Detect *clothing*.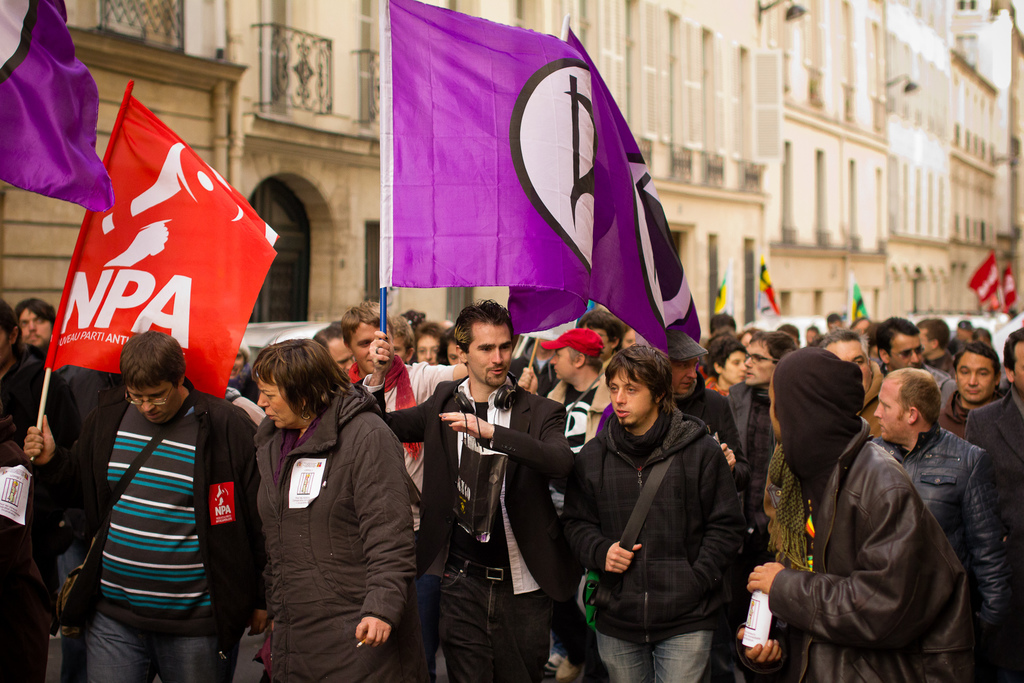
Detected at [x1=864, y1=372, x2=886, y2=443].
